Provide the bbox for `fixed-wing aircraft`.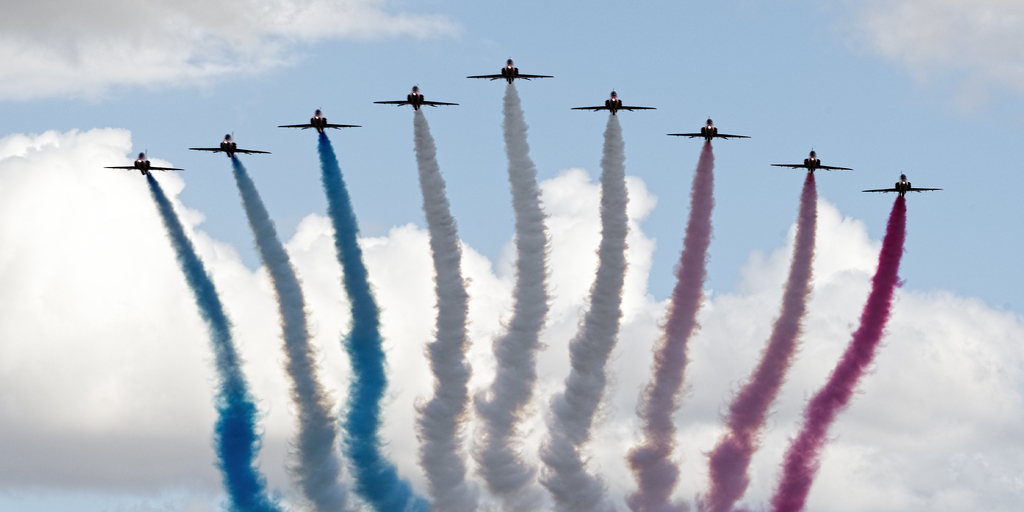
box(573, 84, 660, 118).
